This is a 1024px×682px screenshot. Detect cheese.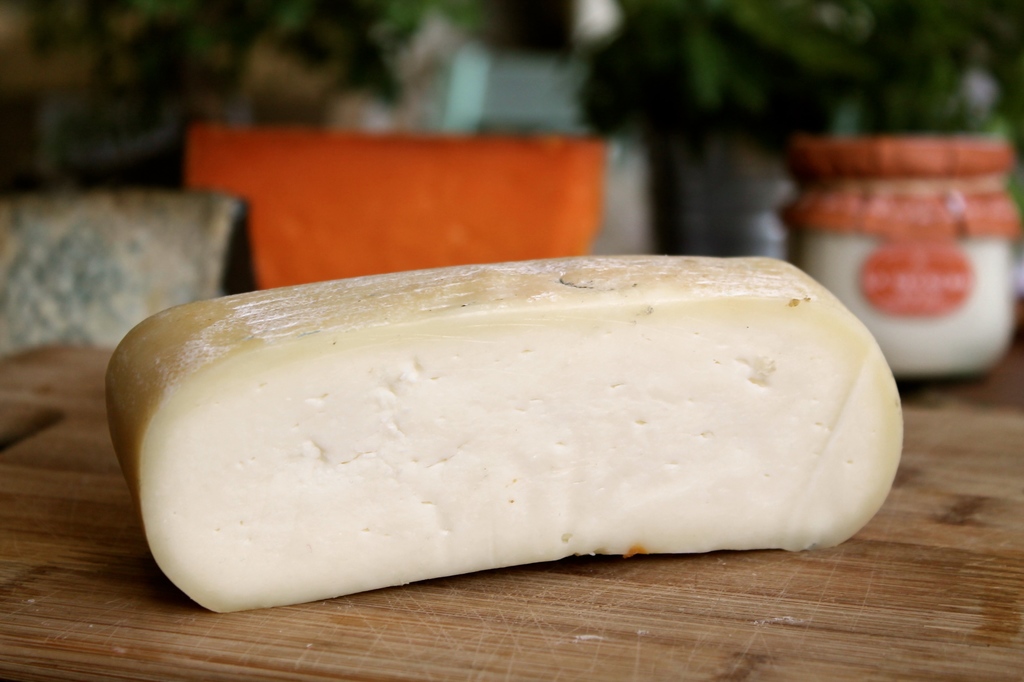
{"left": 105, "top": 251, "right": 907, "bottom": 612}.
